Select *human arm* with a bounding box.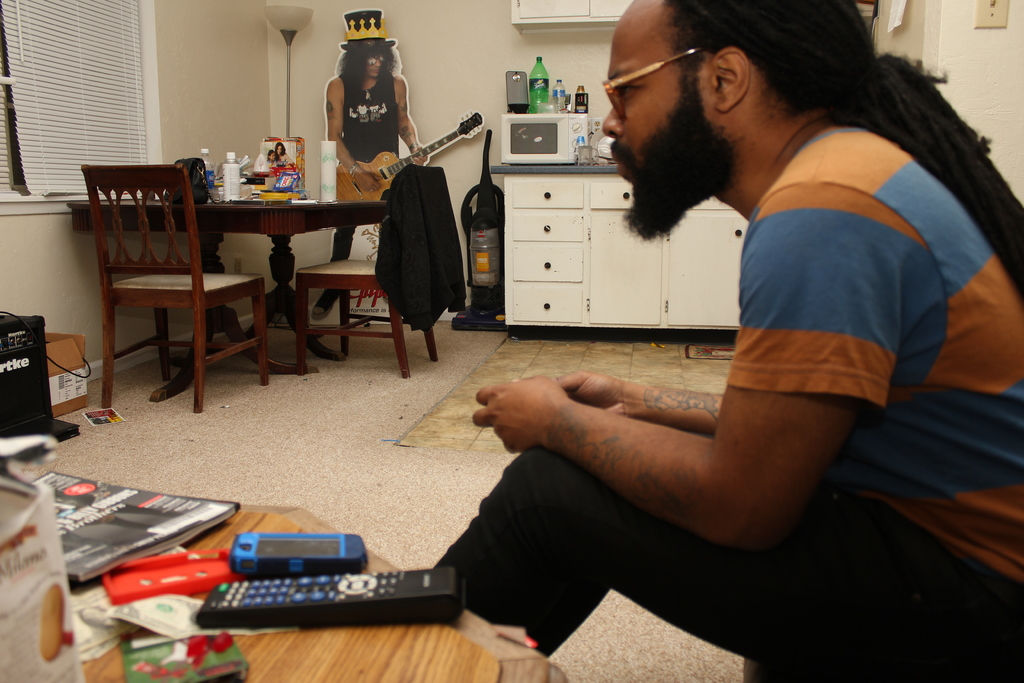
bbox=[324, 89, 368, 191].
